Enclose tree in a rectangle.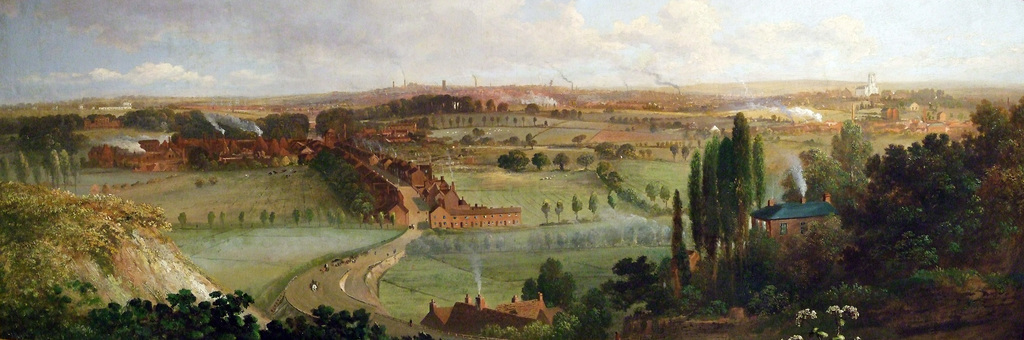
<region>0, 111, 81, 190</region>.
